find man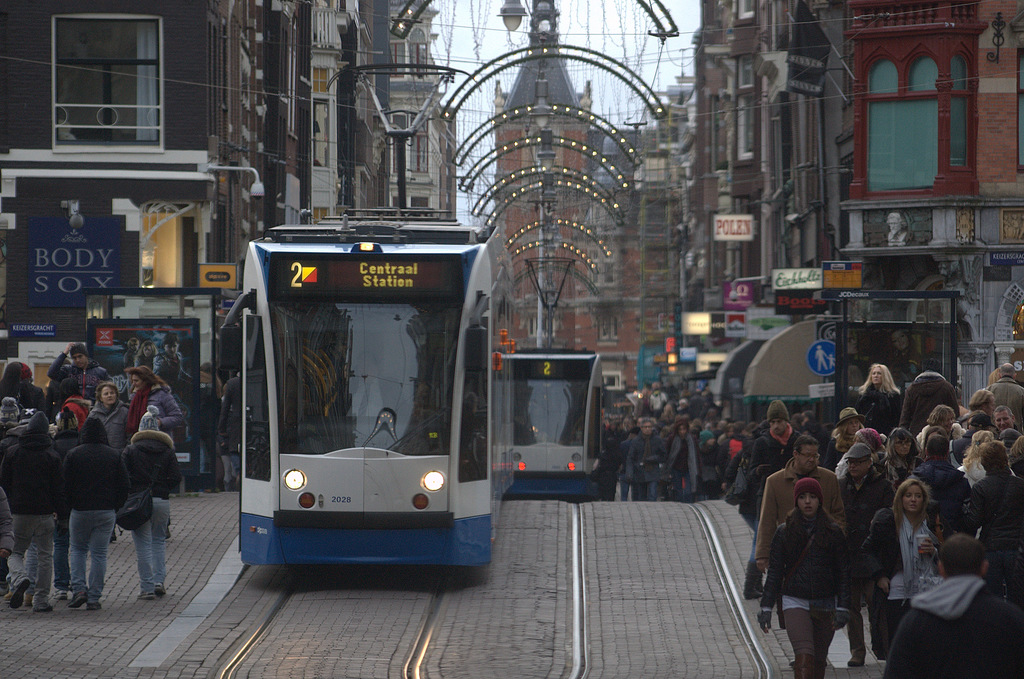
select_region(991, 407, 1023, 437)
